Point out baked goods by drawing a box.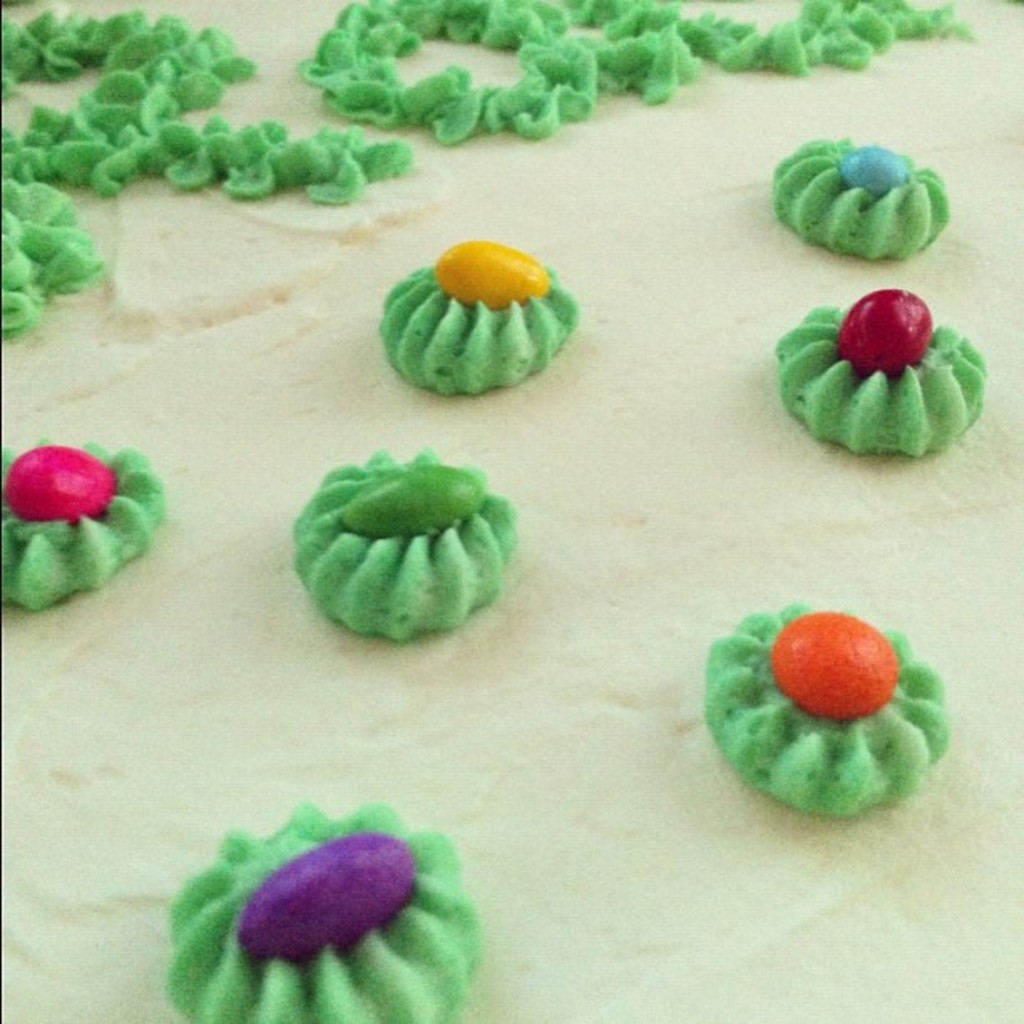
370 236 574 390.
